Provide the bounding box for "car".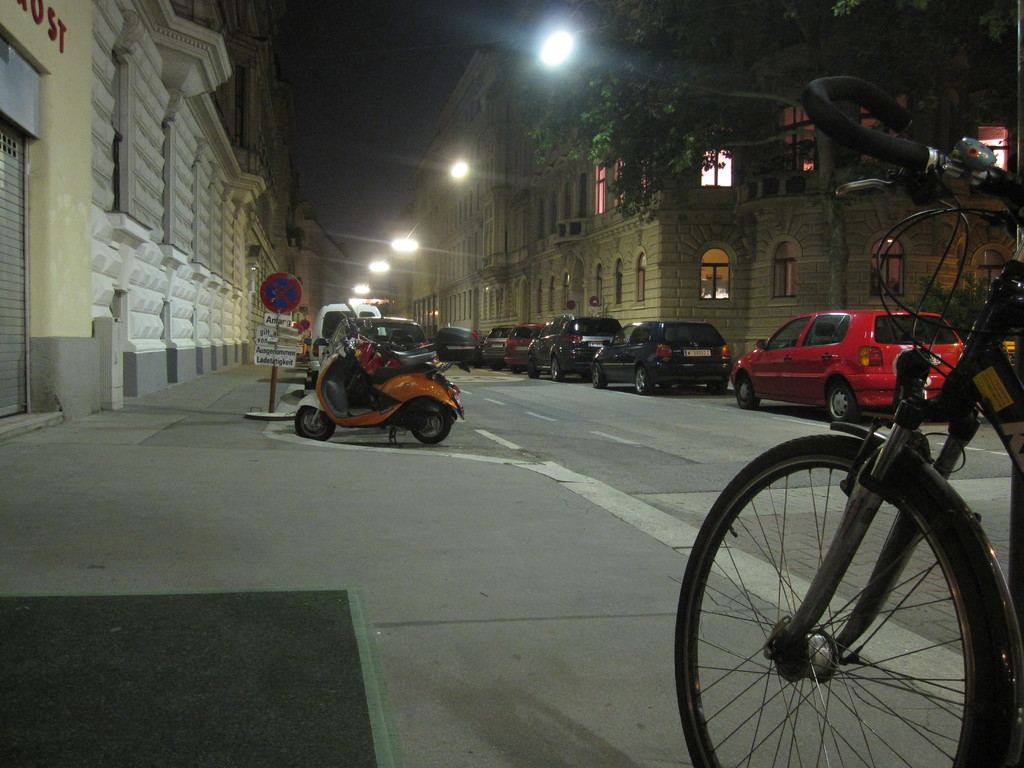
l=508, t=319, r=548, b=379.
